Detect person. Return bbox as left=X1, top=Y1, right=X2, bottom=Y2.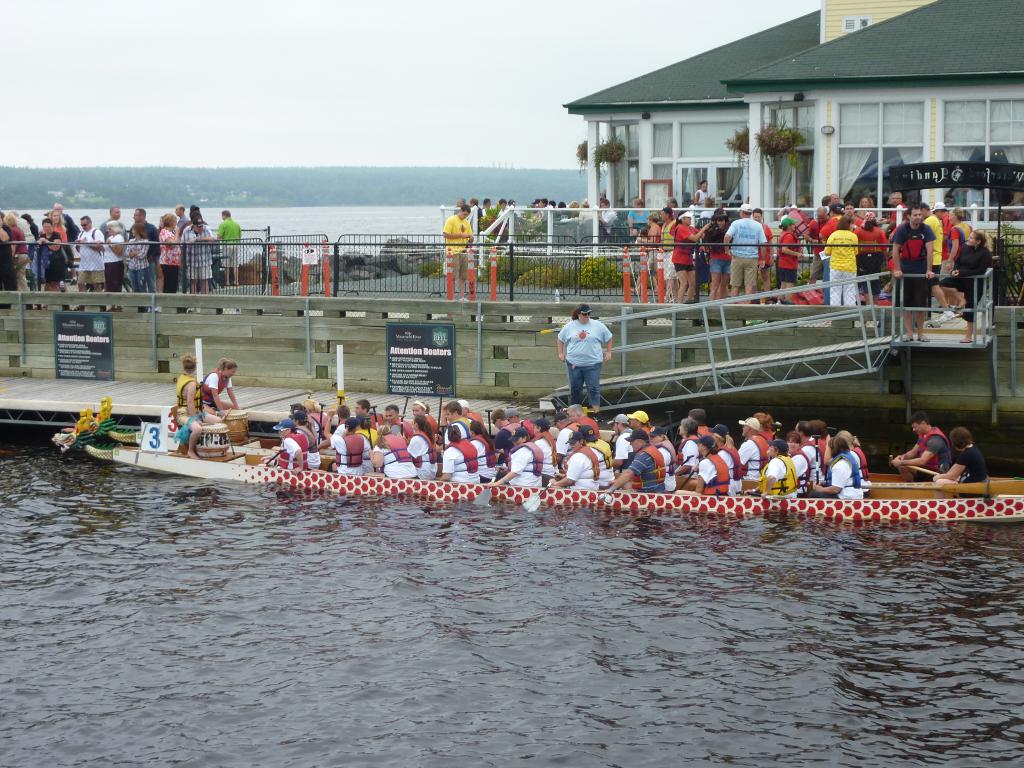
left=548, top=430, right=598, bottom=488.
